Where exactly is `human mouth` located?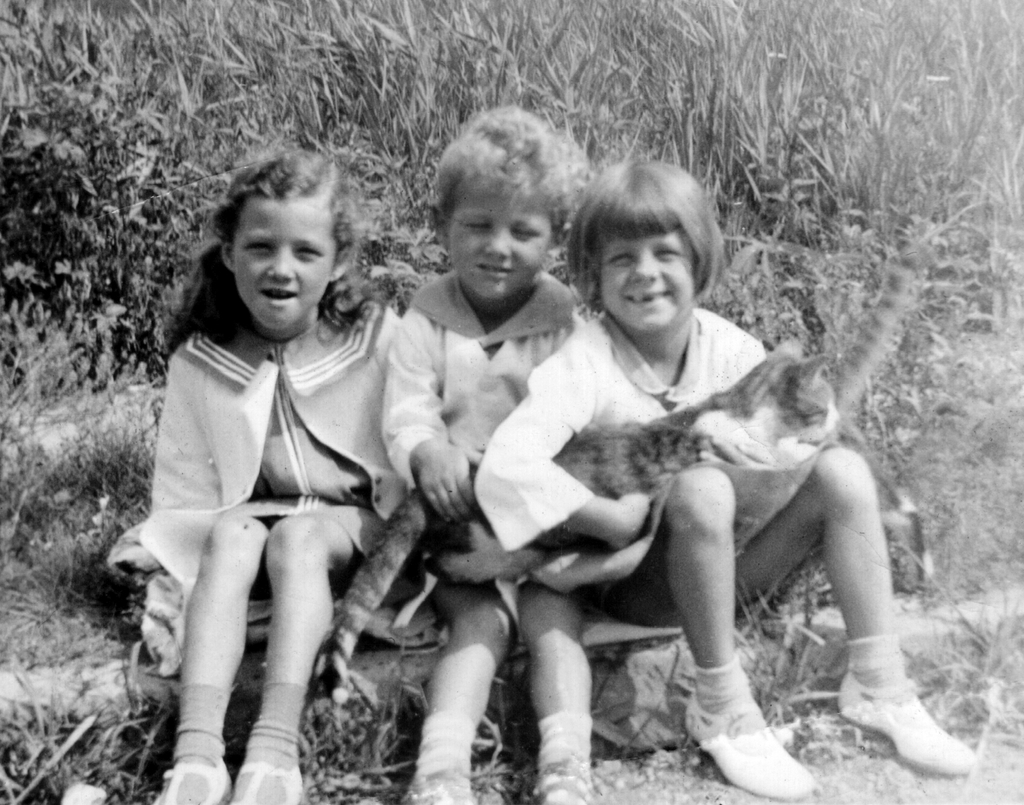
Its bounding box is 470,260,514,279.
